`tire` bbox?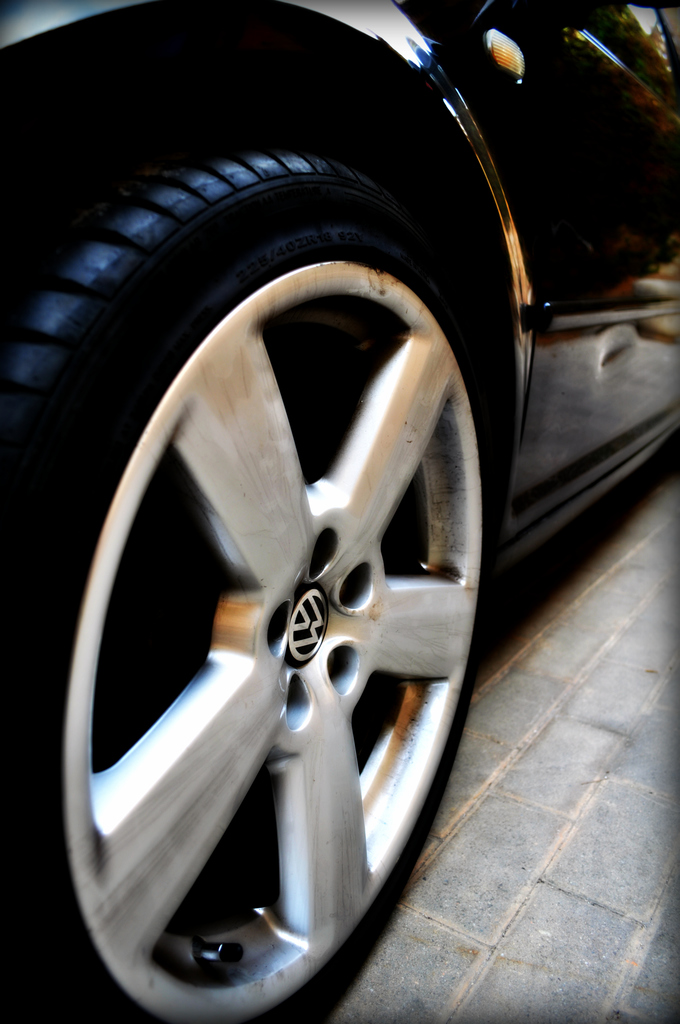
0 110 487 1023
